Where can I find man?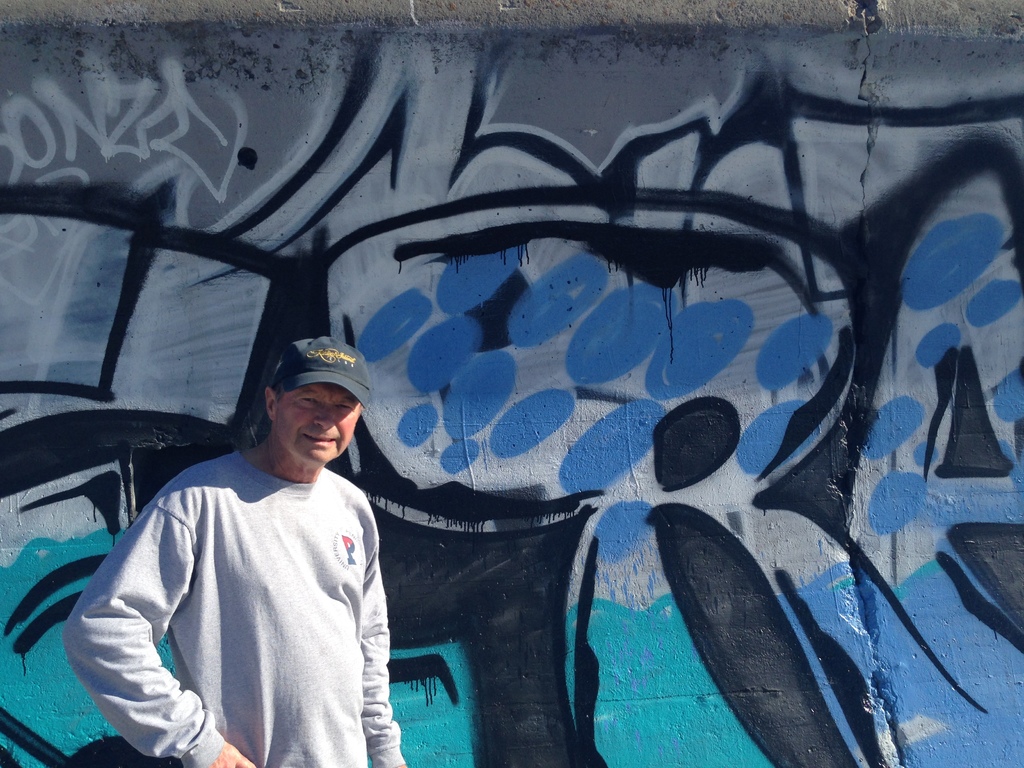
You can find it at x1=63, y1=333, x2=412, y2=767.
